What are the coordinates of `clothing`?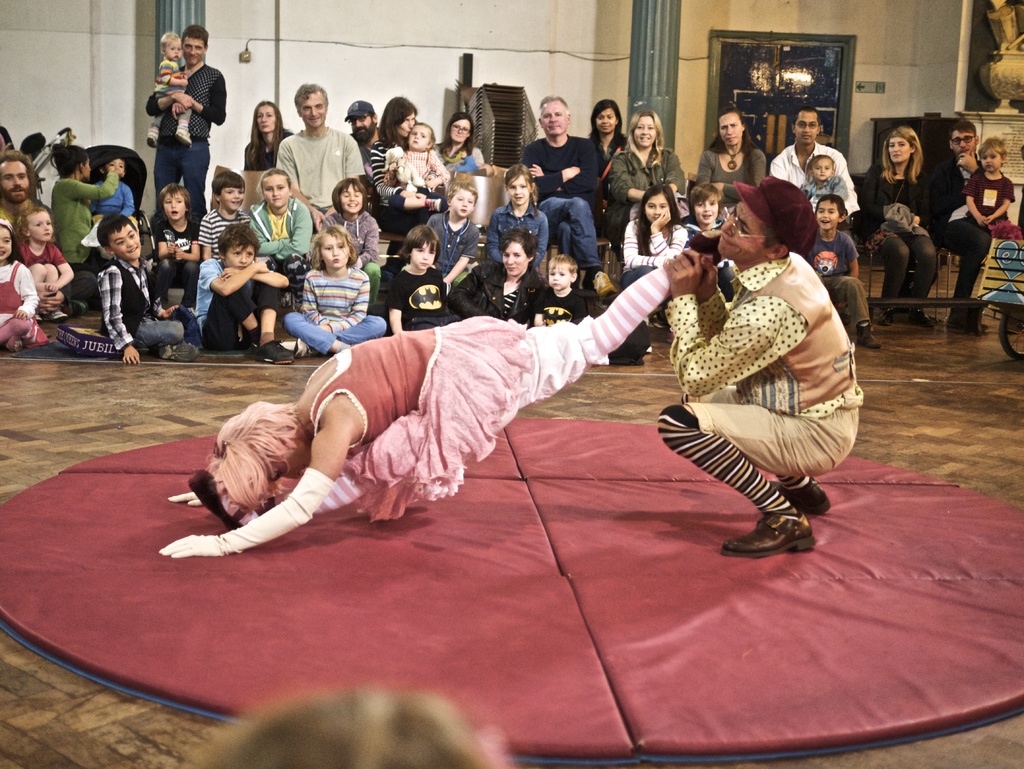
pyautogui.locateOnScreen(529, 130, 597, 200).
